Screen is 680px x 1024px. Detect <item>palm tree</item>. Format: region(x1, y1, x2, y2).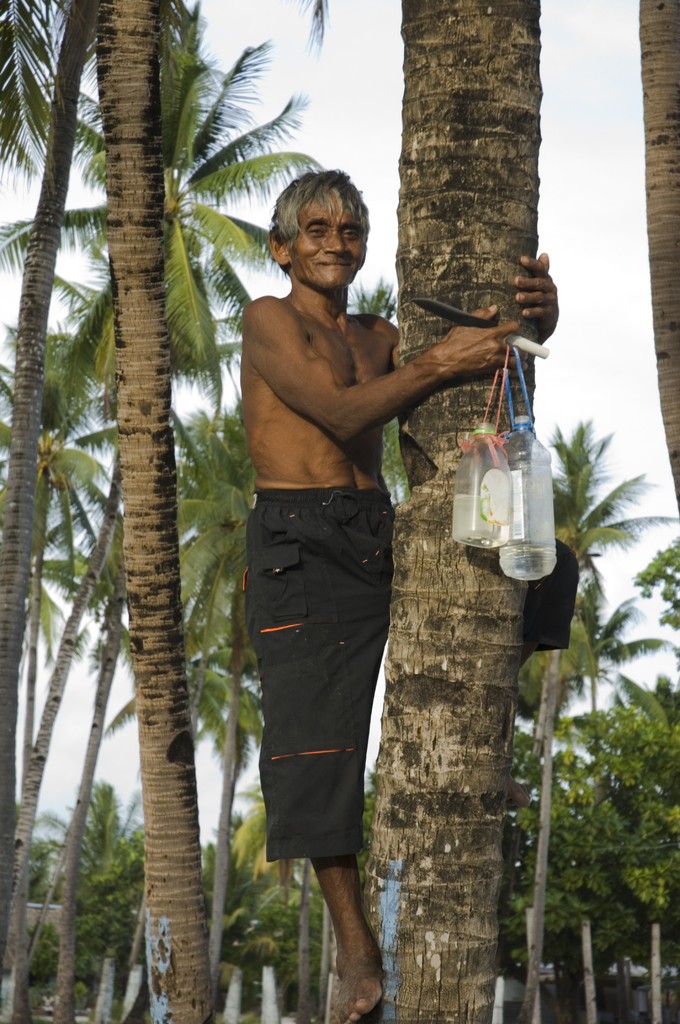
region(36, 788, 302, 986).
